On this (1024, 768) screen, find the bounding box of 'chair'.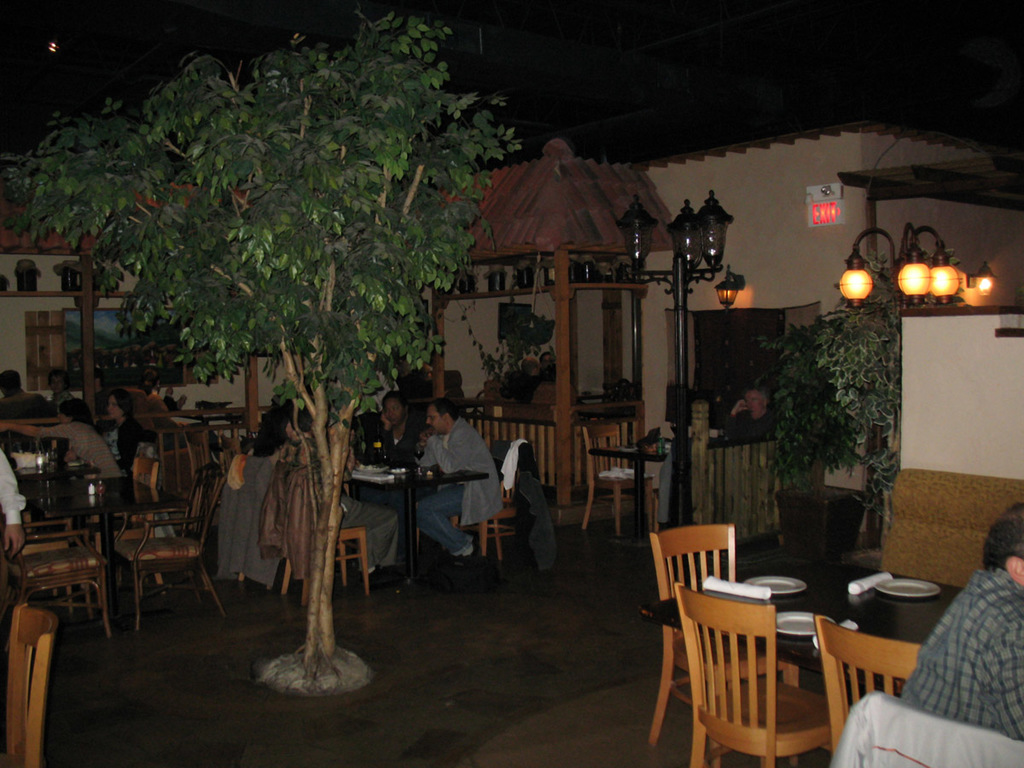
Bounding box: 0, 595, 55, 767.
